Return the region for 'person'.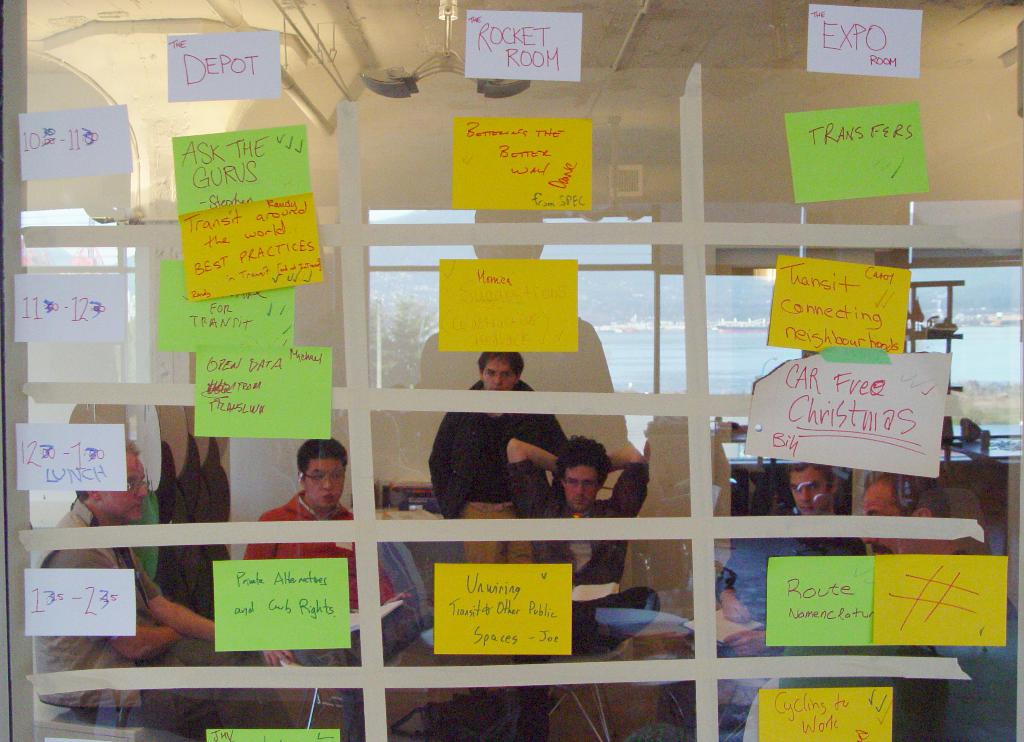
[x1=243, y1=430, x2=409, y2=736].
